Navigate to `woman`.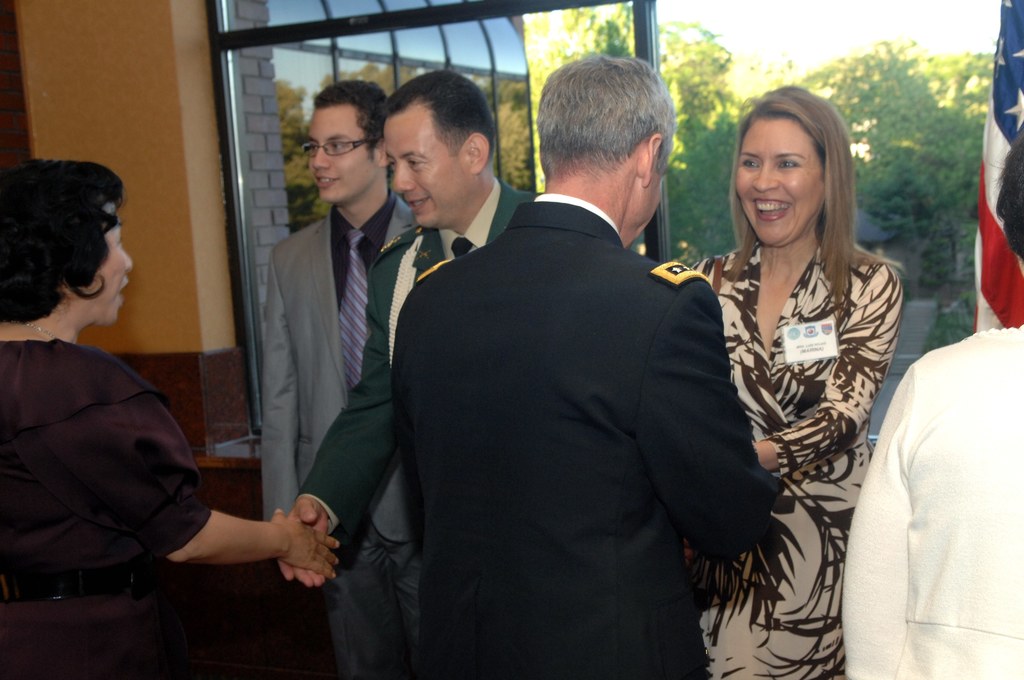
Navigation target: 0/156/341/679.
